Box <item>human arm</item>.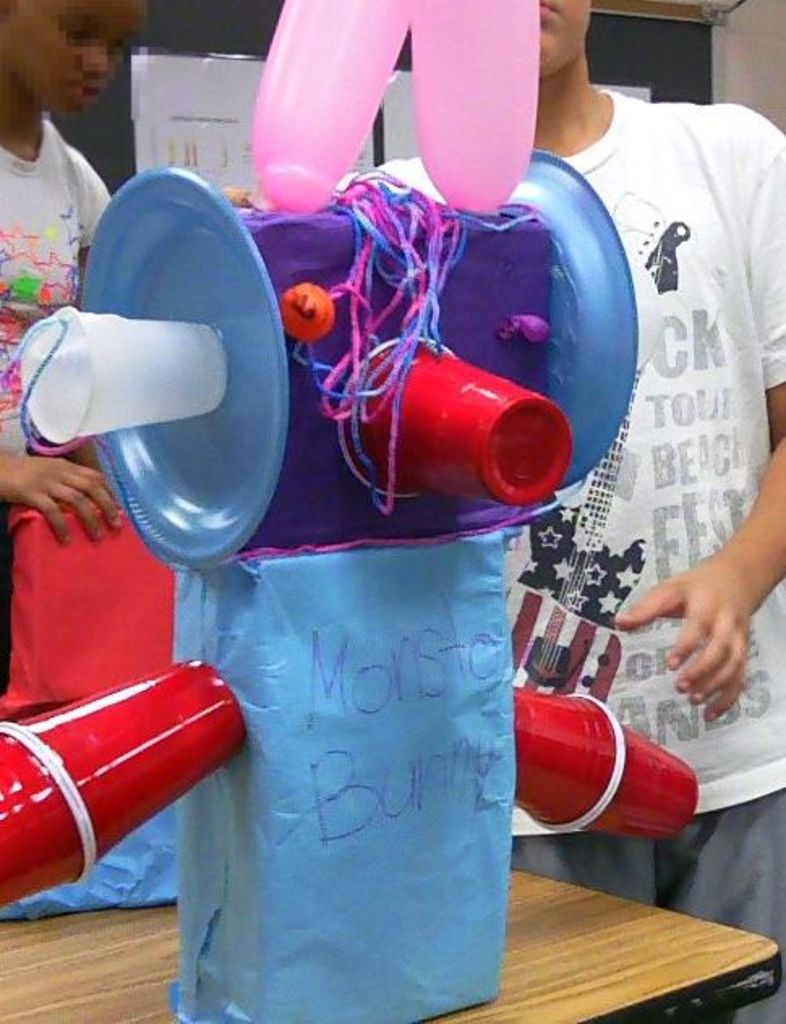
<bbox>0, 421, 135, 553</bbox>.
